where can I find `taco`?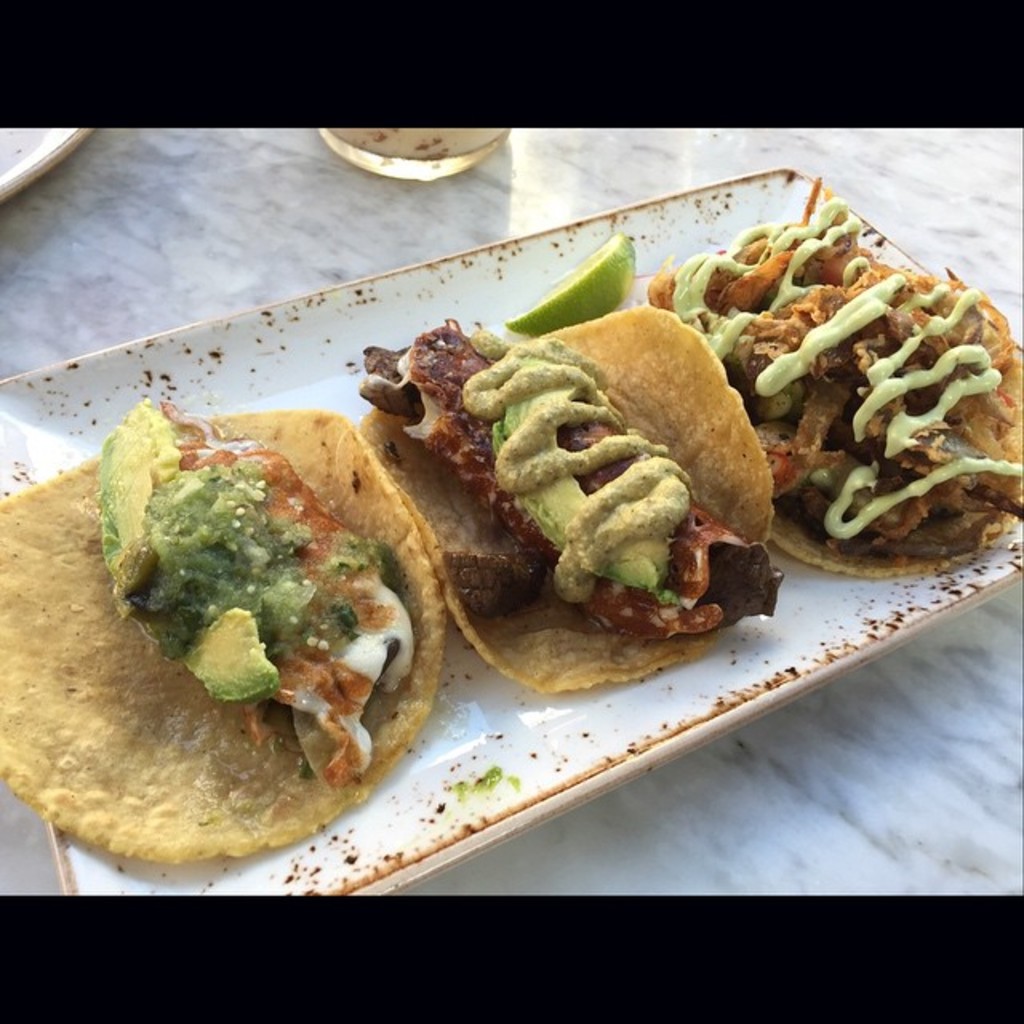
You can find it at [624,216,1022,576].
